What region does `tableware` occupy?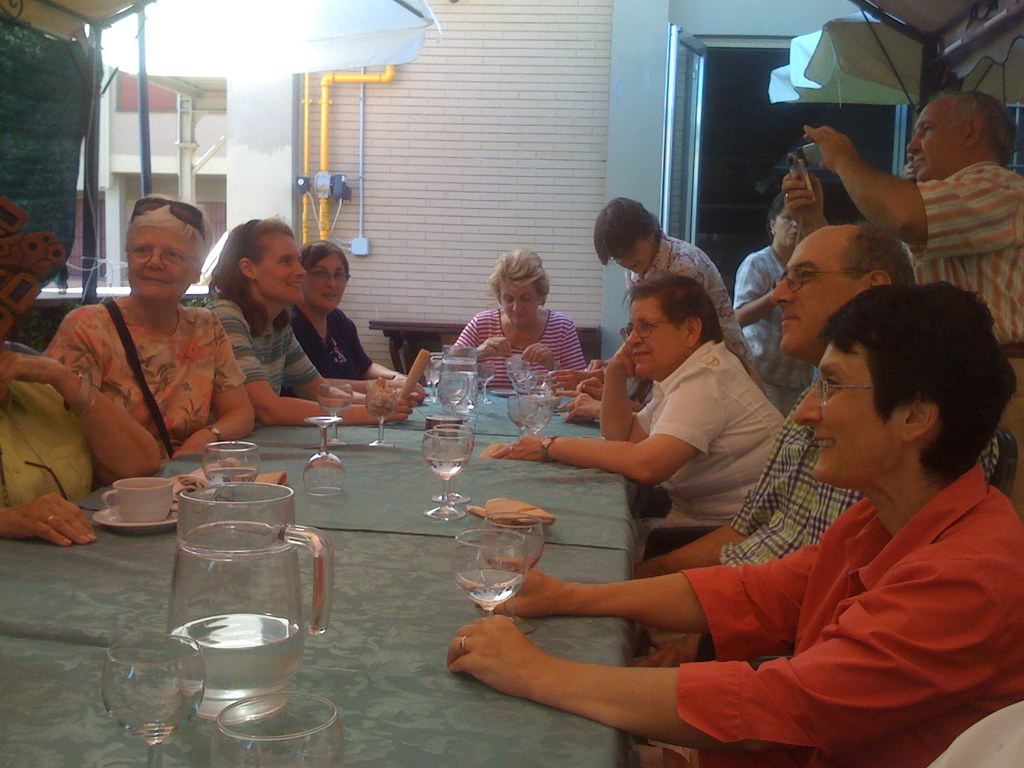
[x1=452, y1=525, x2=527, y2=618].
